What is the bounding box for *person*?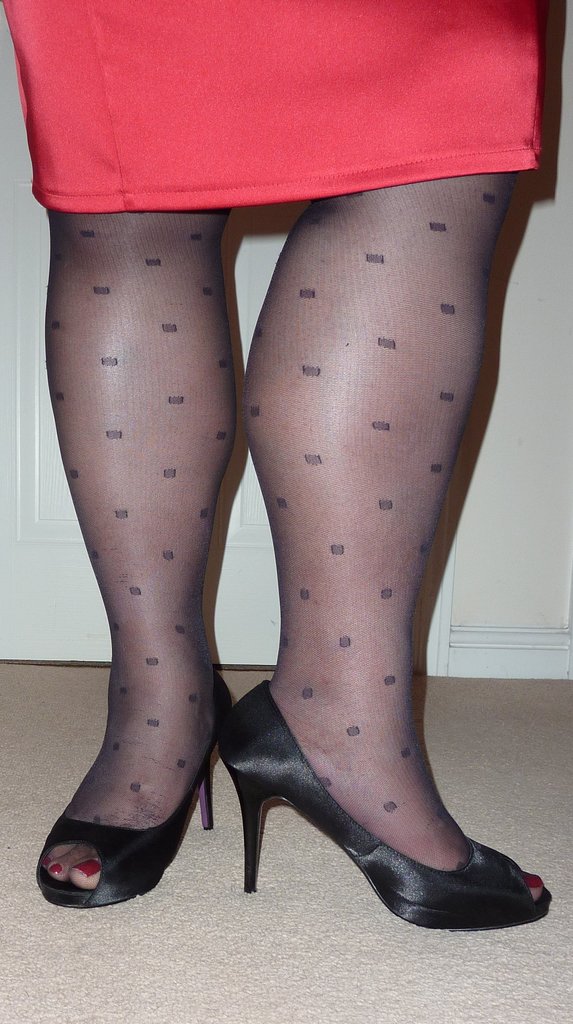
0,0,563,940.
